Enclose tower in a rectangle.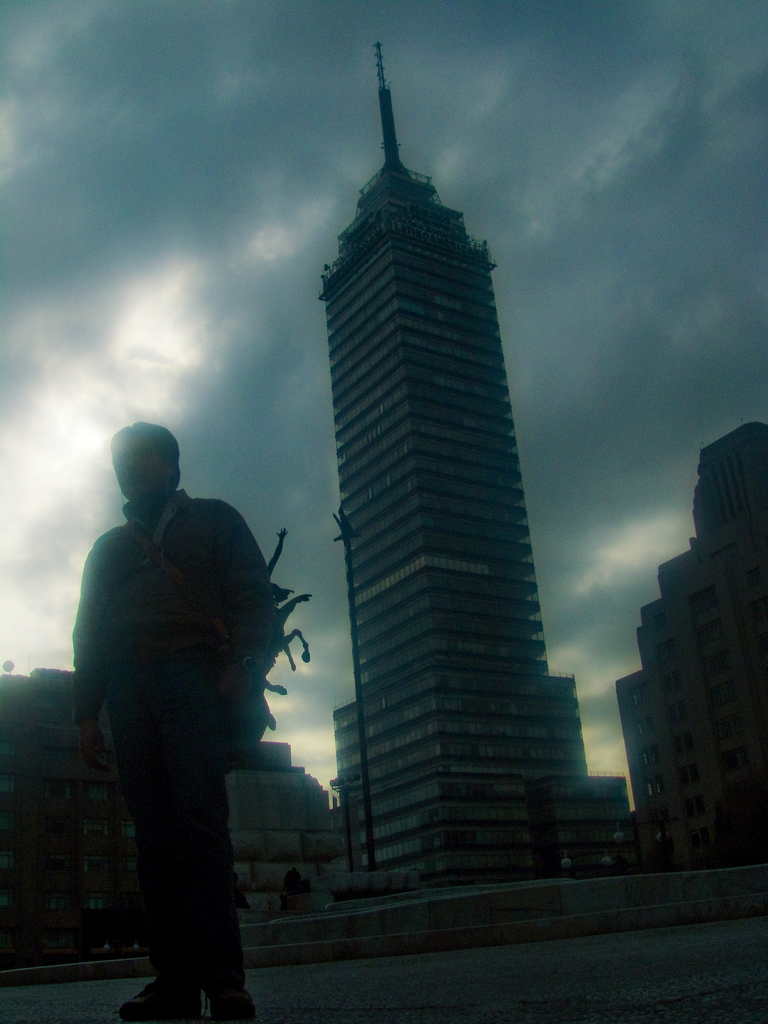
[left=312, top=38, right=648, bottom=911].
